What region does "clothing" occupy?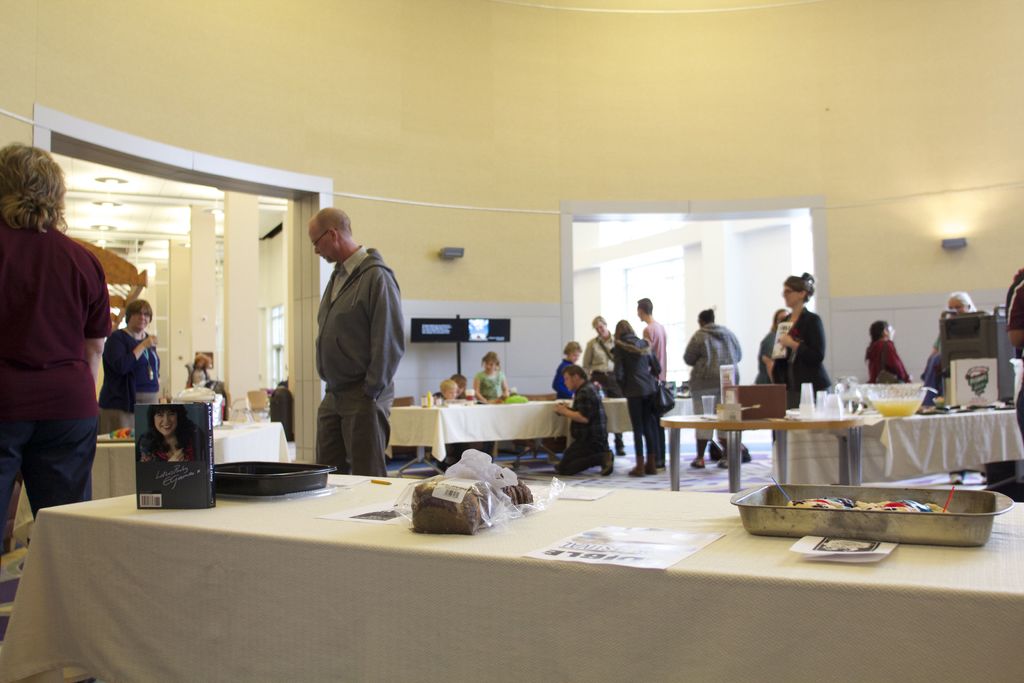
(x1=0, y1=199, x2=118, y2=559).
